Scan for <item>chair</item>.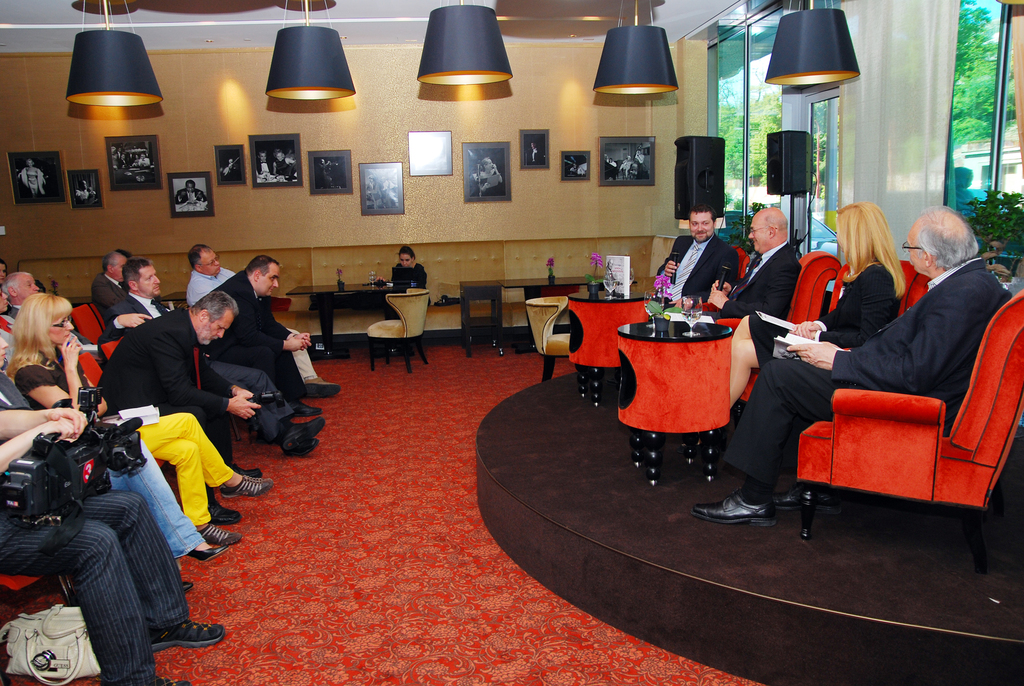
Scan result: Rect(364, 286, 439, 379).
